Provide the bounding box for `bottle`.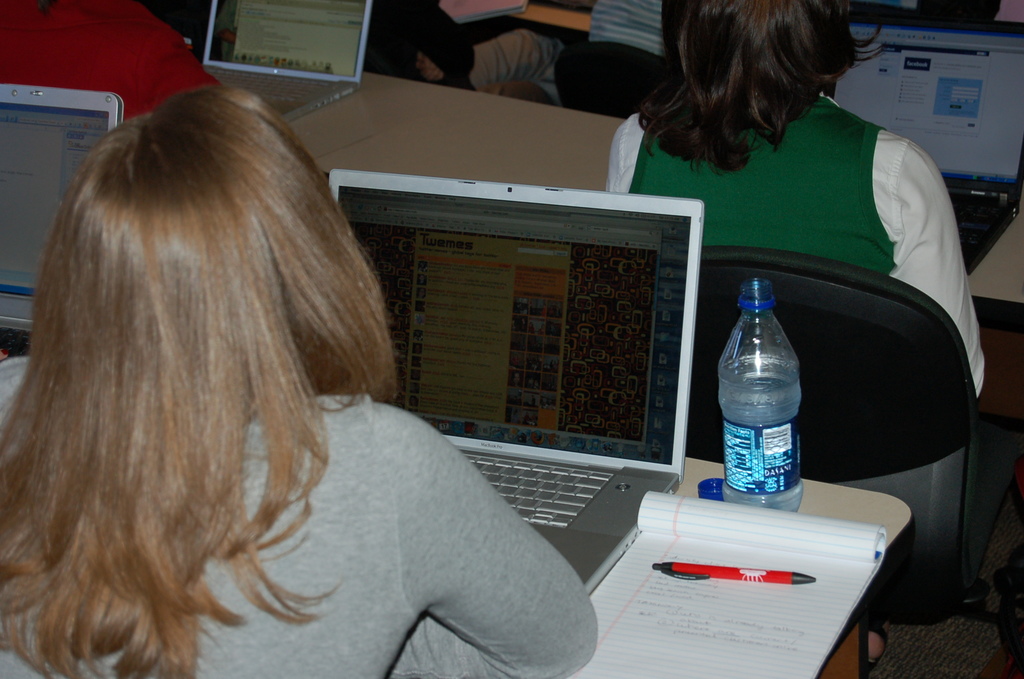
[720,275,818,524].
